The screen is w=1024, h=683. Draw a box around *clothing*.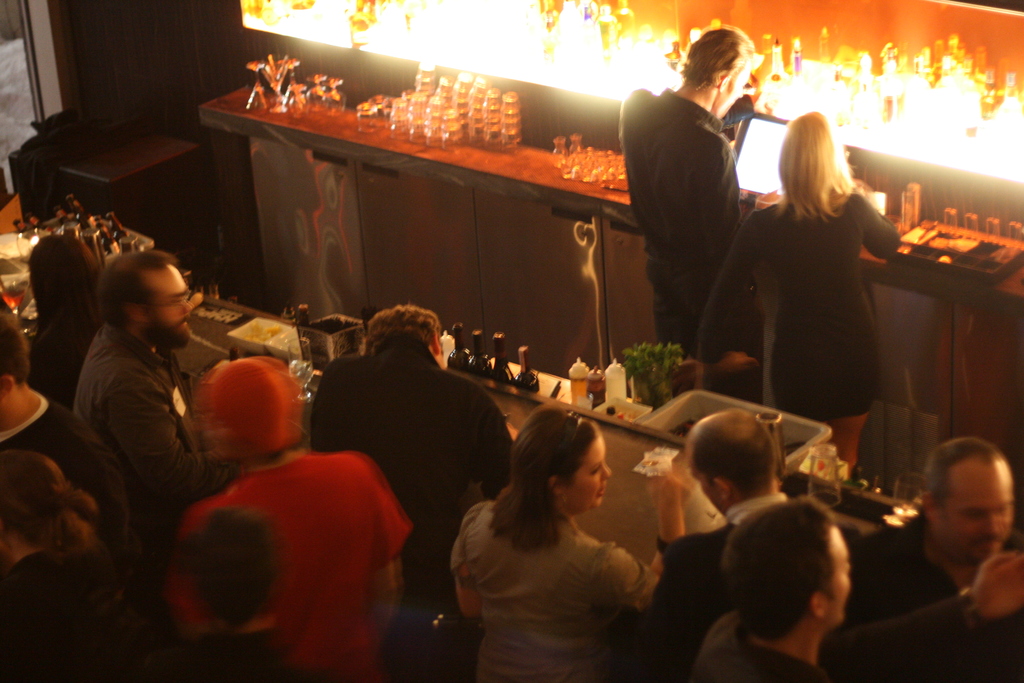
region(313, 334, 518, 682).
